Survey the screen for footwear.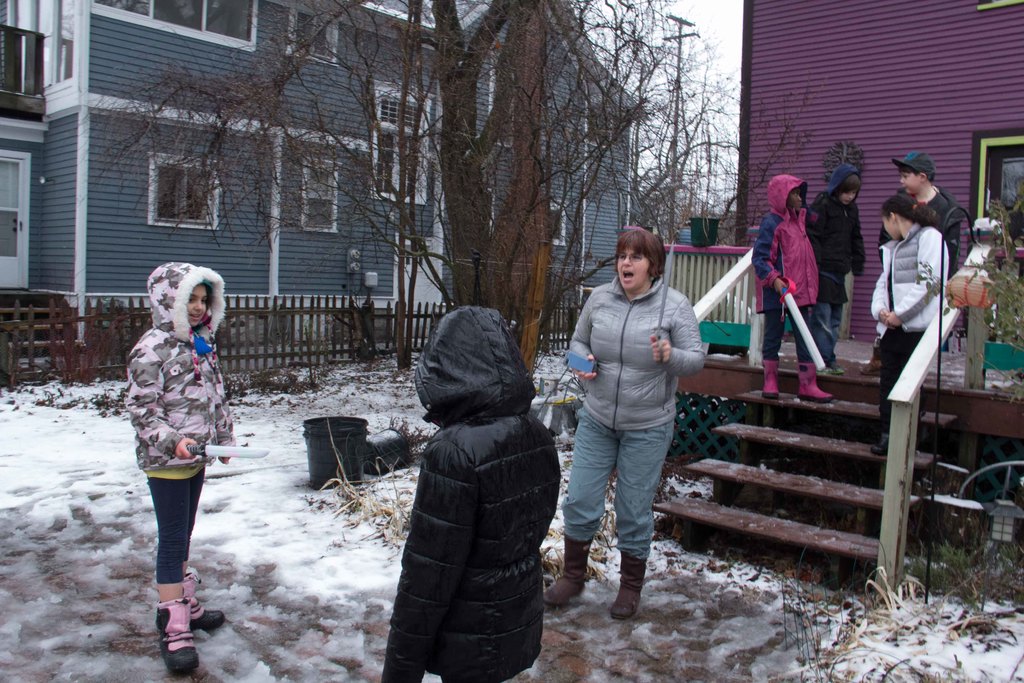
Survey found: box(761, 359, 780, 400).
